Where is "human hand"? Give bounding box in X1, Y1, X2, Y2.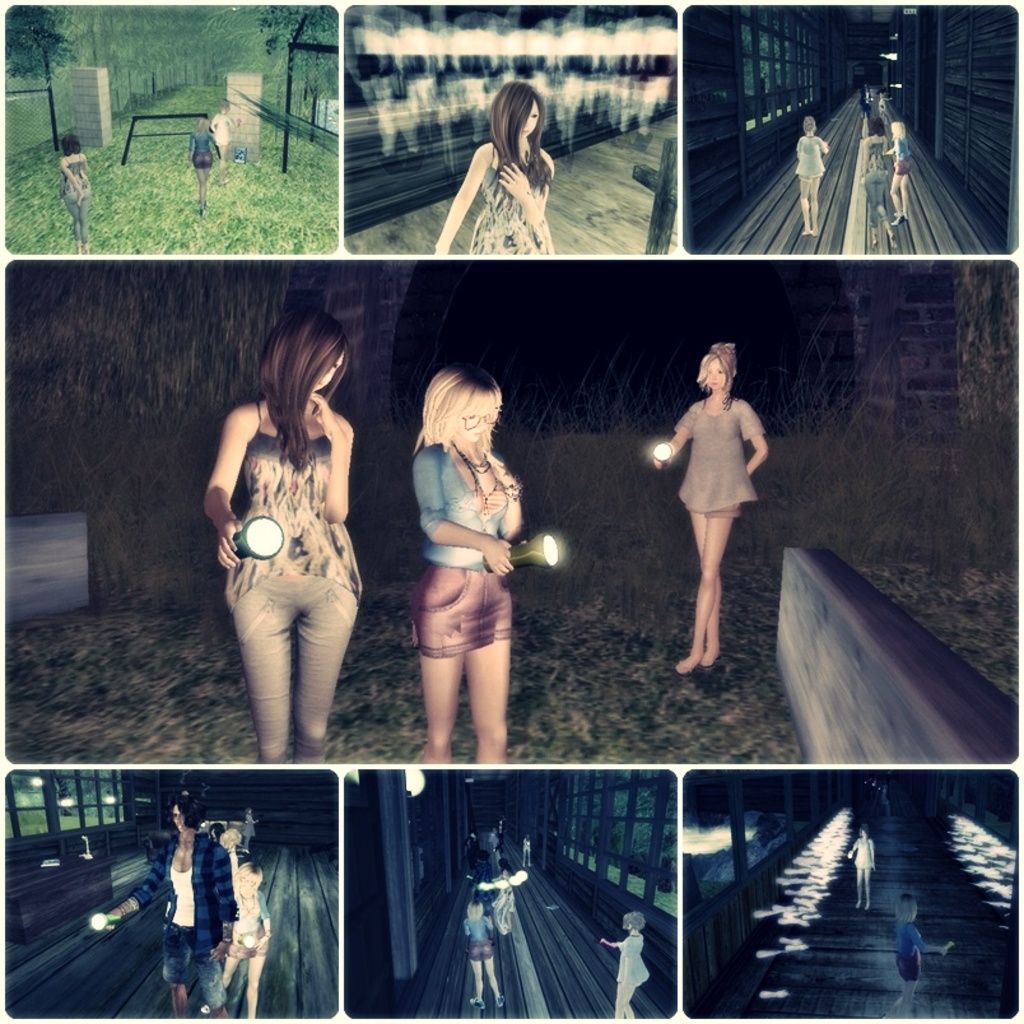
99, 911, 117, 932.
